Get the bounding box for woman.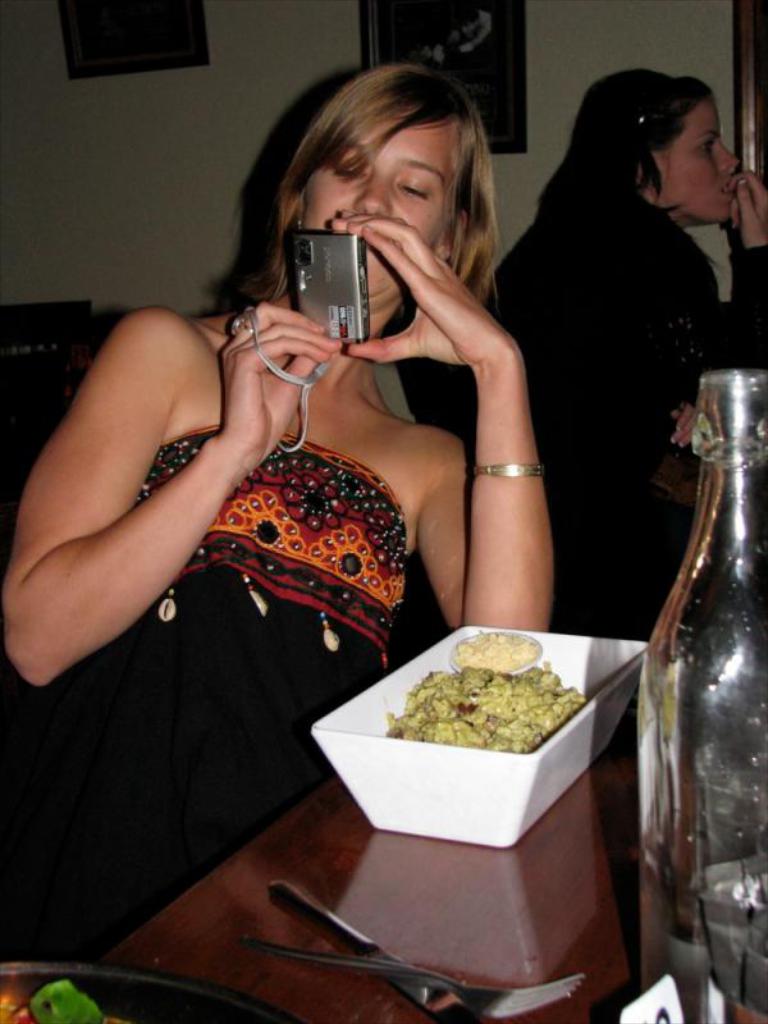
x1=477 y1=61 x2=767 y2=630.
